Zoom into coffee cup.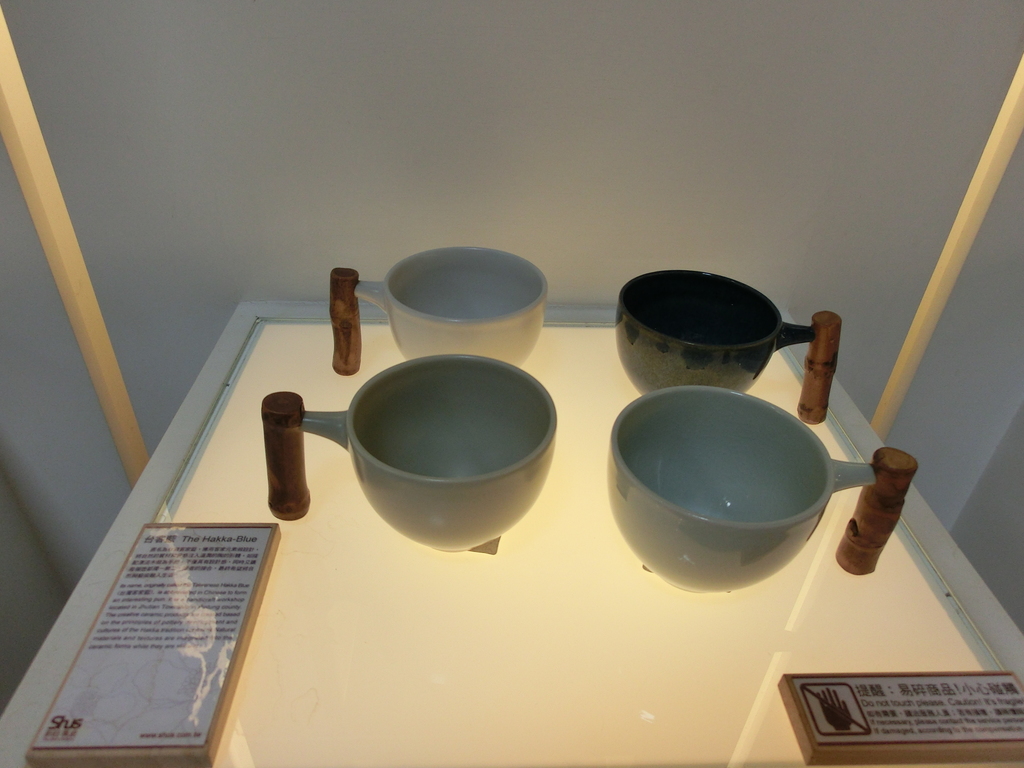
Zoom target: bbox(614, 267, 844, 426).
